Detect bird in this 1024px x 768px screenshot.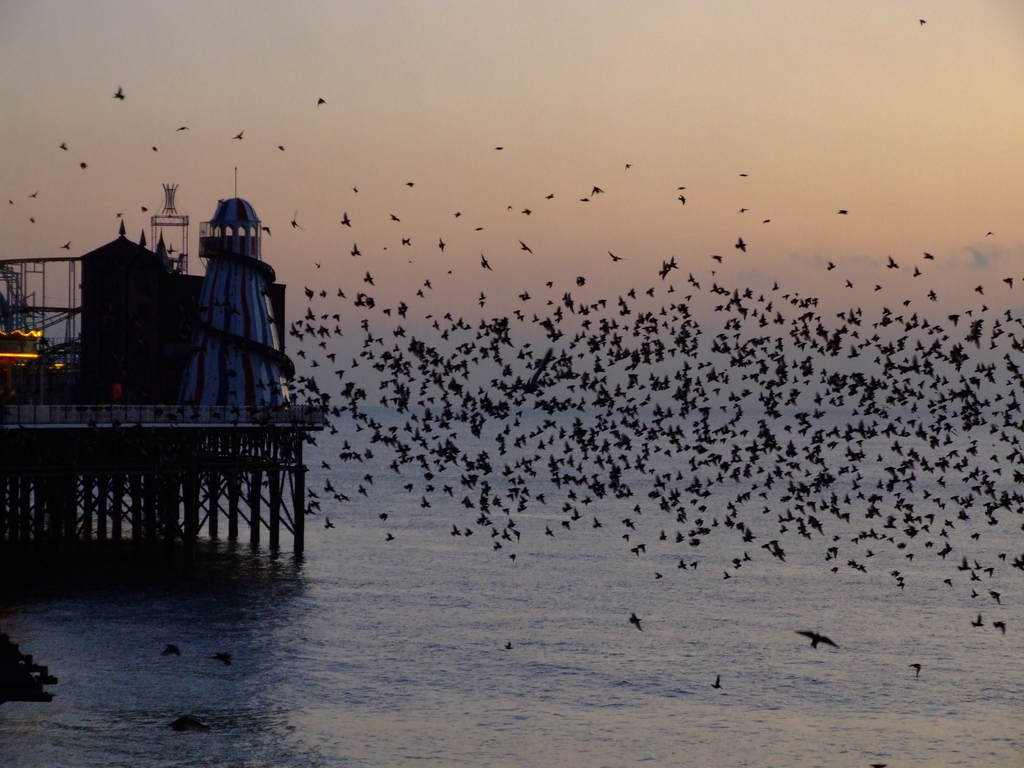
Detection: <bbox>161, 643, 184, 657</bbox>.
